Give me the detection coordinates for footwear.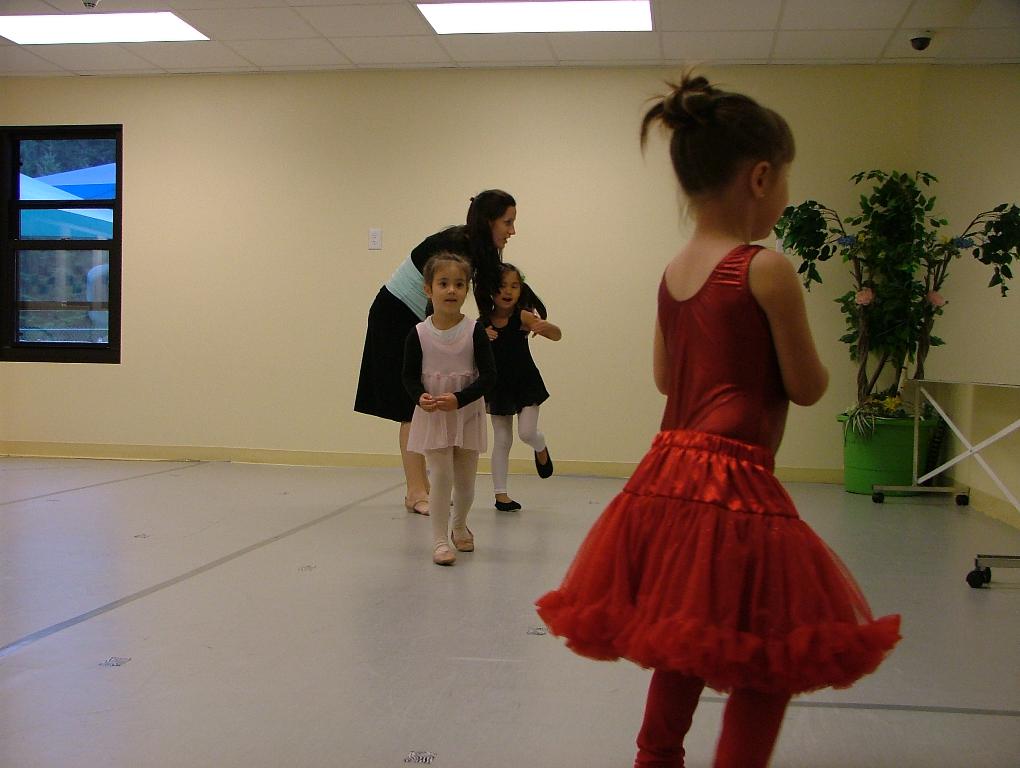
{"x1": 494, "y1": 499, "x2": 522, "y2": 512}.
